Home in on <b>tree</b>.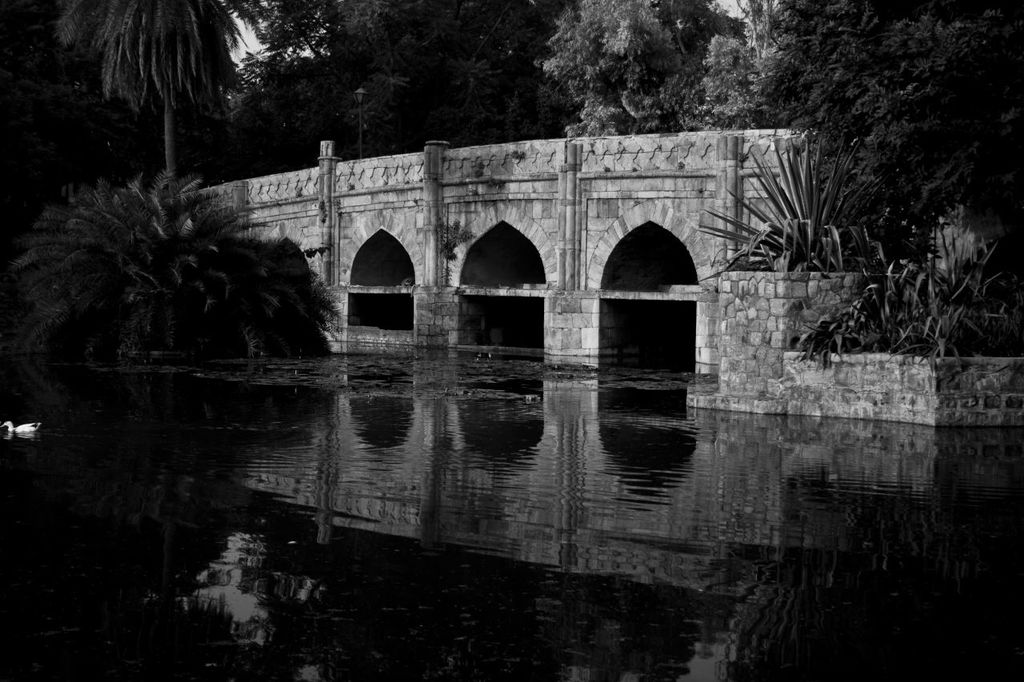
Homed in at l=330, t=0, r=552, b=164.
